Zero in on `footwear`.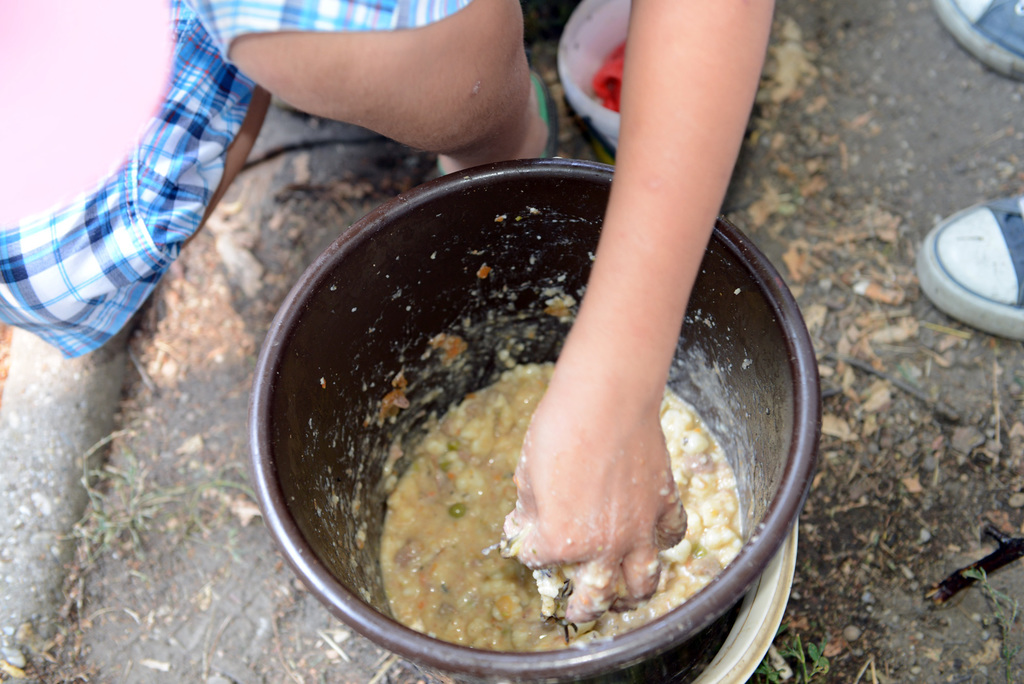
Zeroed in: {"x1": 914, "y1": 186, "x2": 1023, "y2": 334}.
